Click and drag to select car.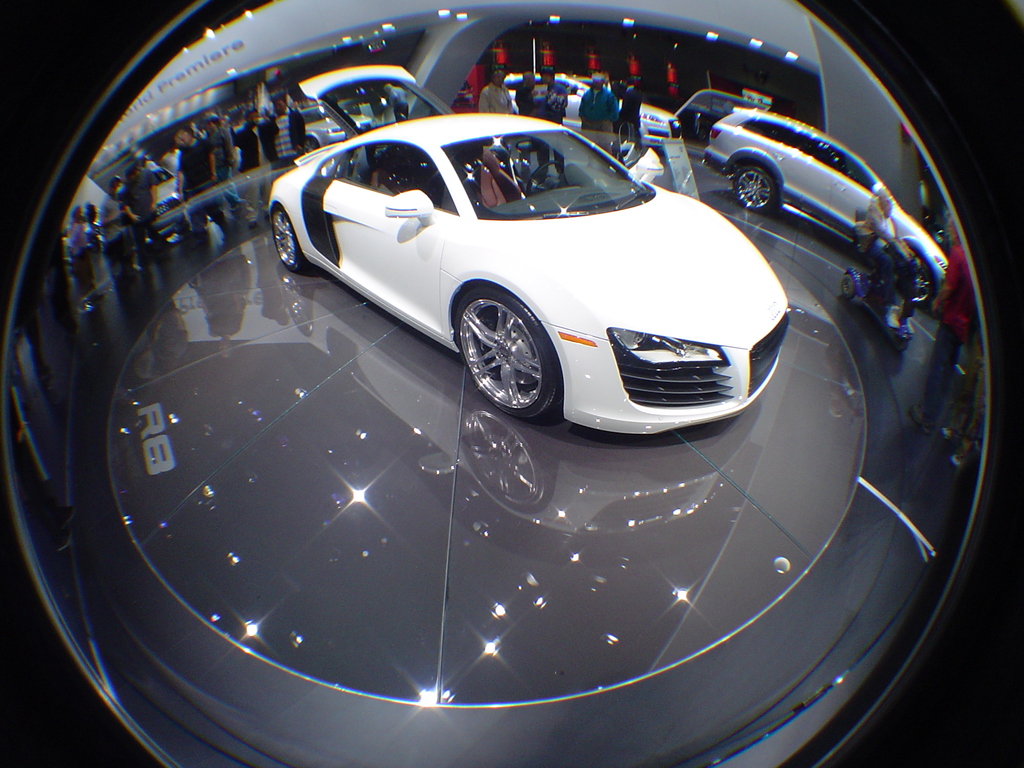
Selection: [x1=499, y1=73, x2=678, y2=136].
